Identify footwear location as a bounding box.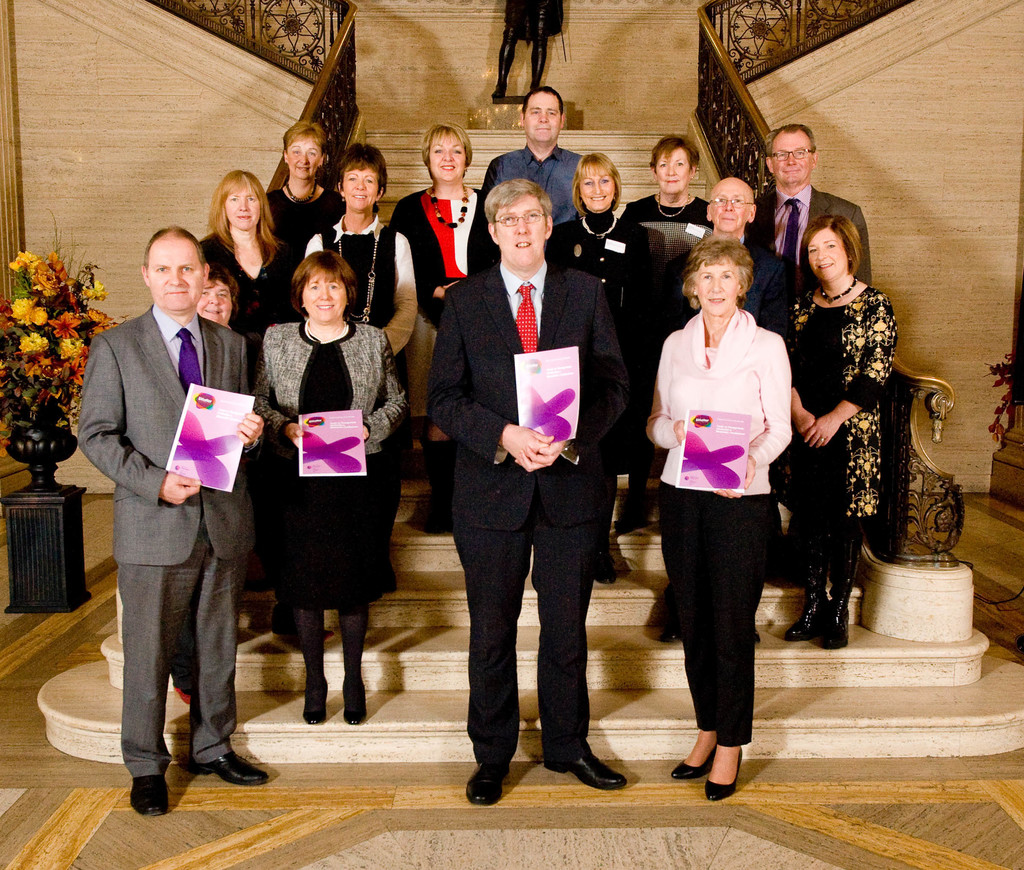
box=[668, 730, 715, 776].
